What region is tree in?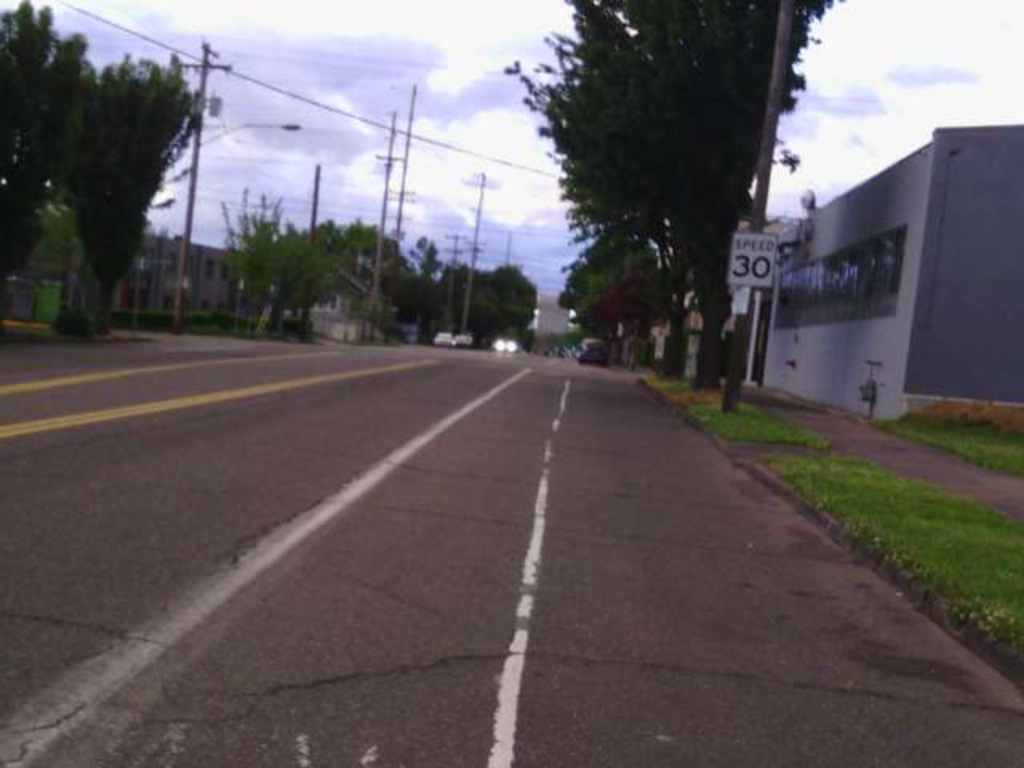
bbox(565, 224, 667, 381).
